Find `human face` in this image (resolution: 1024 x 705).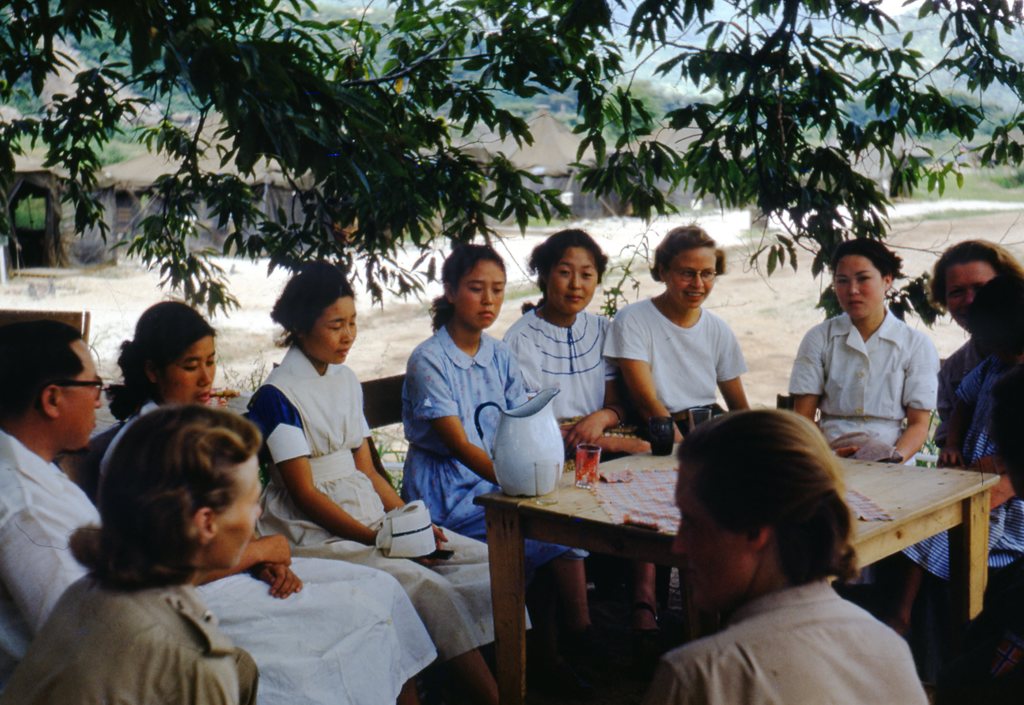
Rect(454, 263, 504, 328).
